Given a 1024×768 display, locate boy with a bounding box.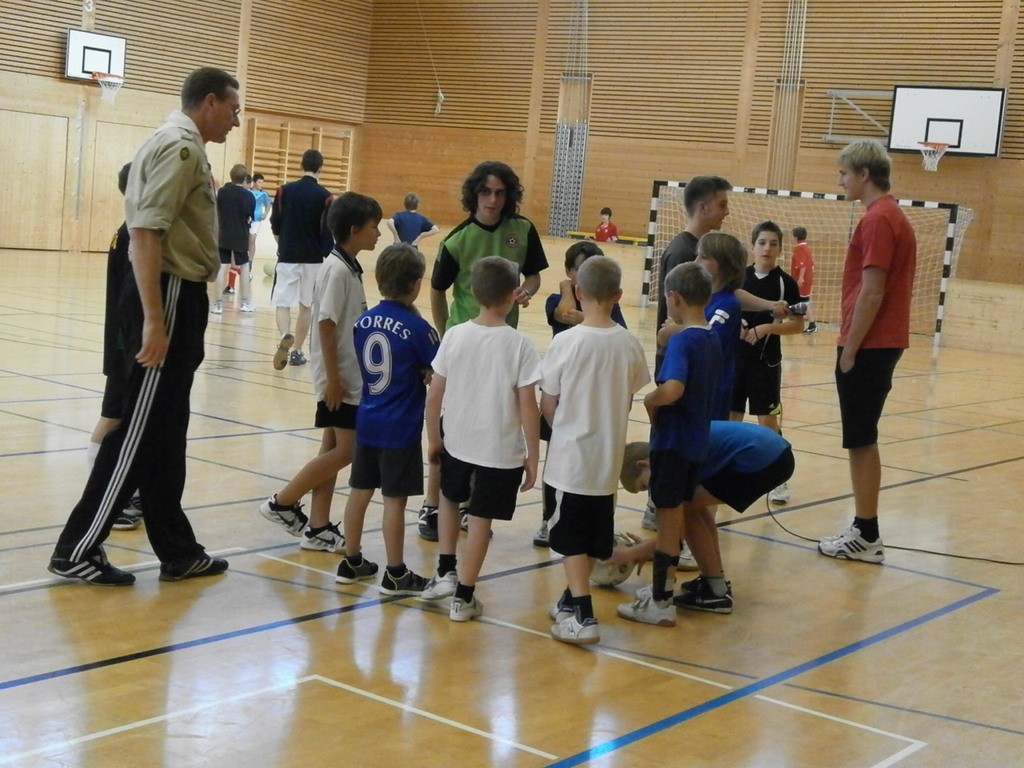
Located: box=[598, 419, 797, 614].
